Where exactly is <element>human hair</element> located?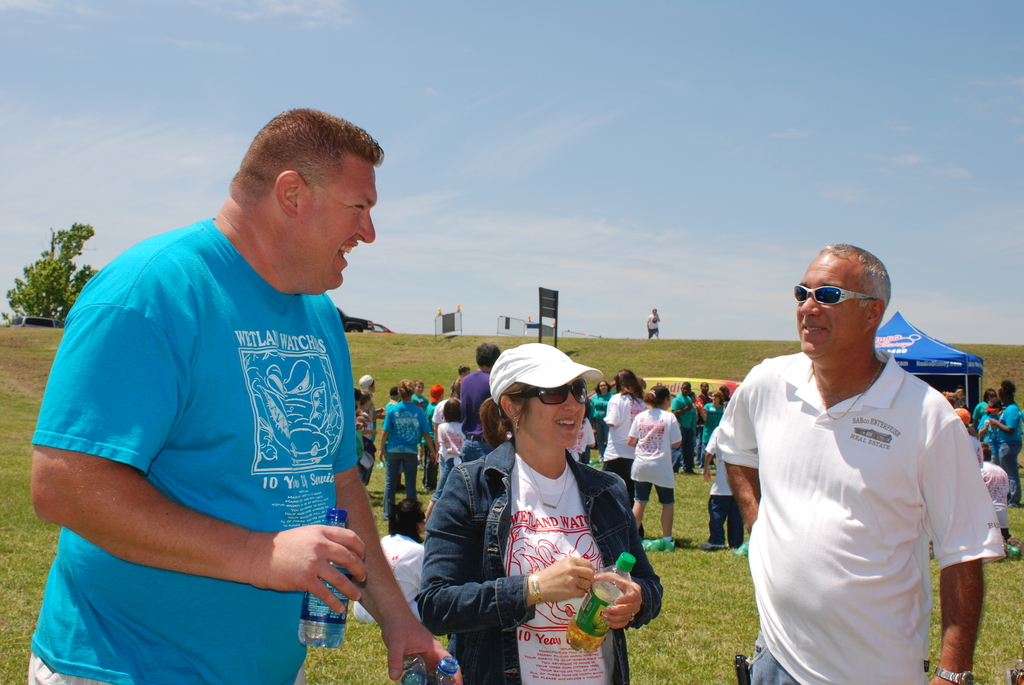
Its bounding box is 444/396/460/422.
